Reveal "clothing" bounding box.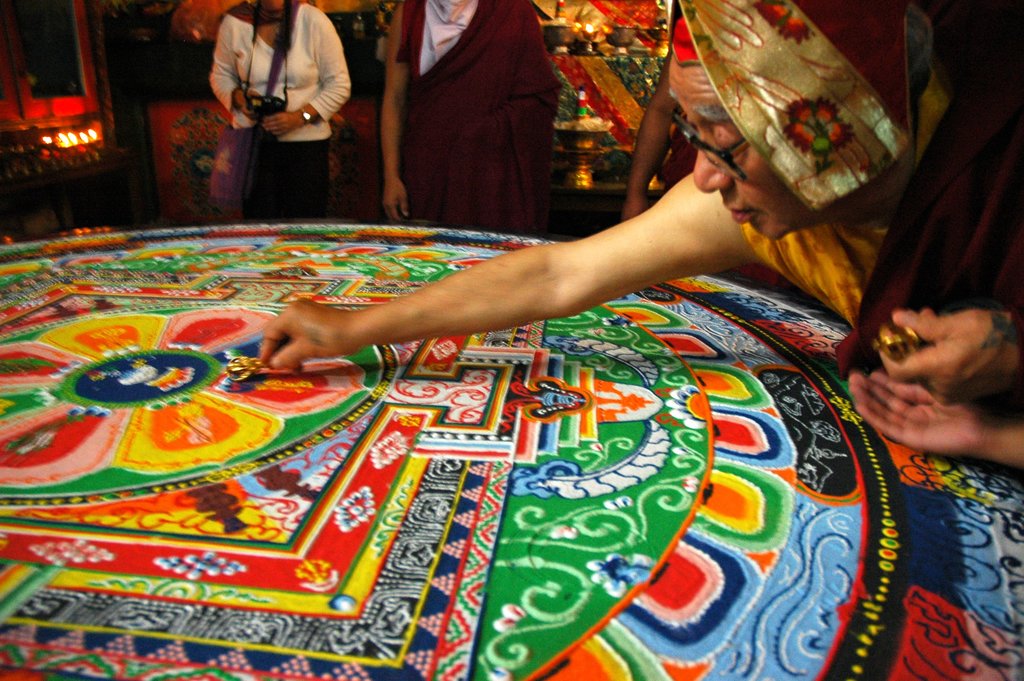
Revealed: <bbox>396, 1, 563, 236</bbox>.
